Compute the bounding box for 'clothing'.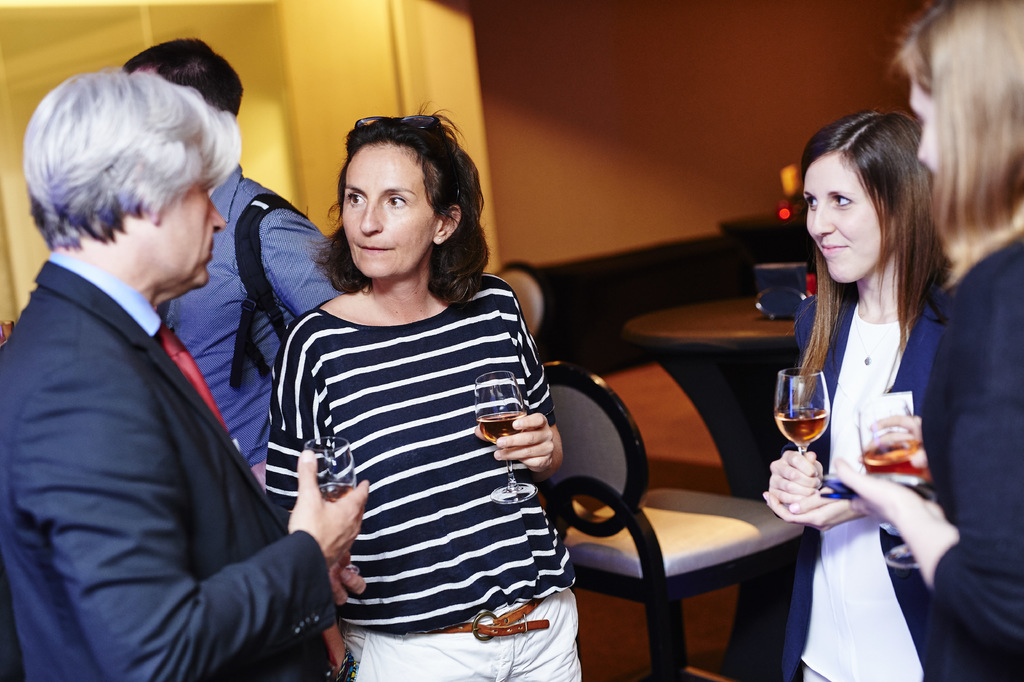
[0, 244, 339, 681].
